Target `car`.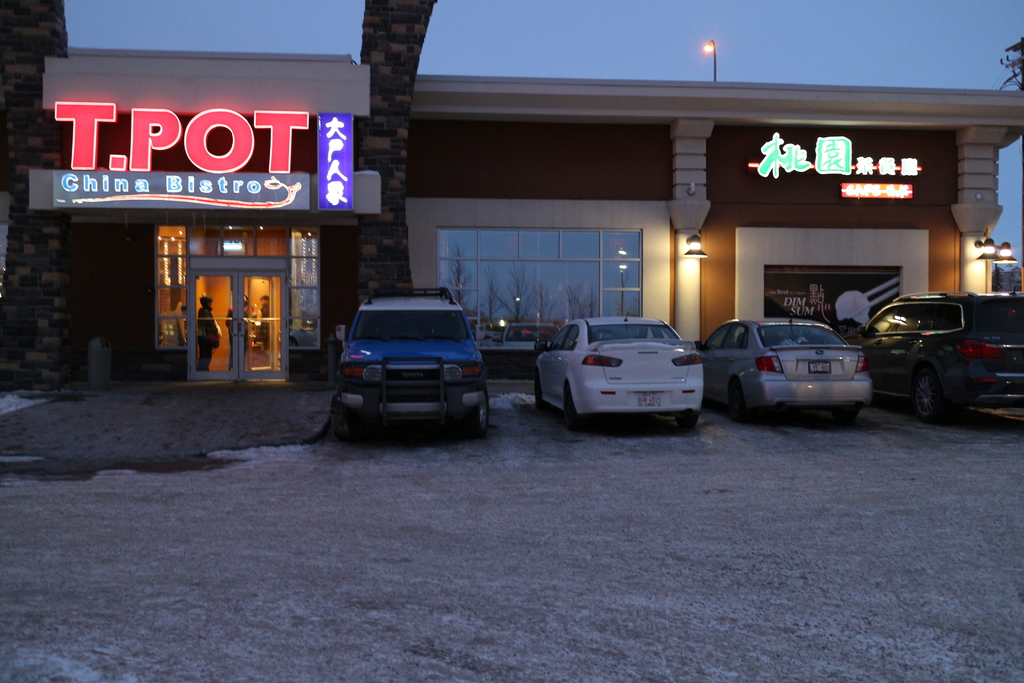
Target region: bbox=(697, 309, 869, 423).
